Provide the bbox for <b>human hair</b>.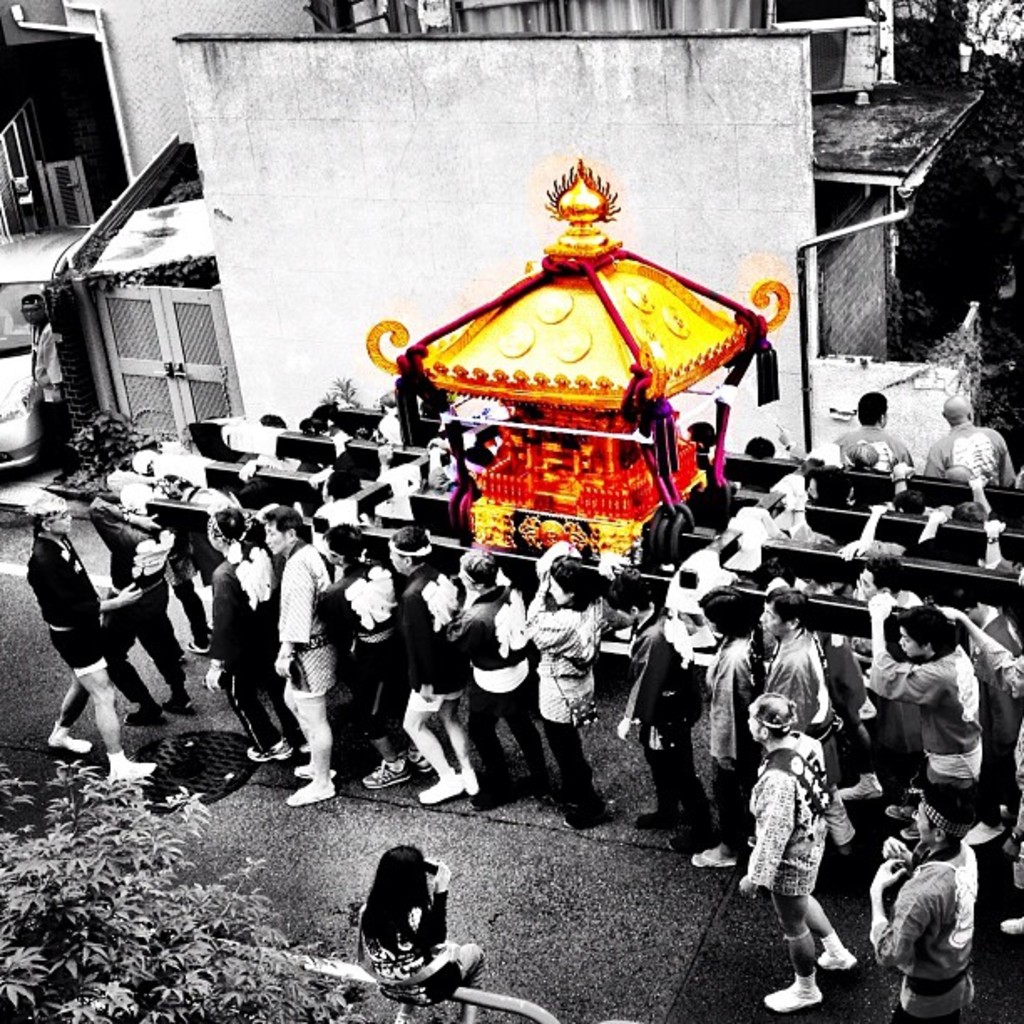
l=843, t=443, r=880, b=465.
